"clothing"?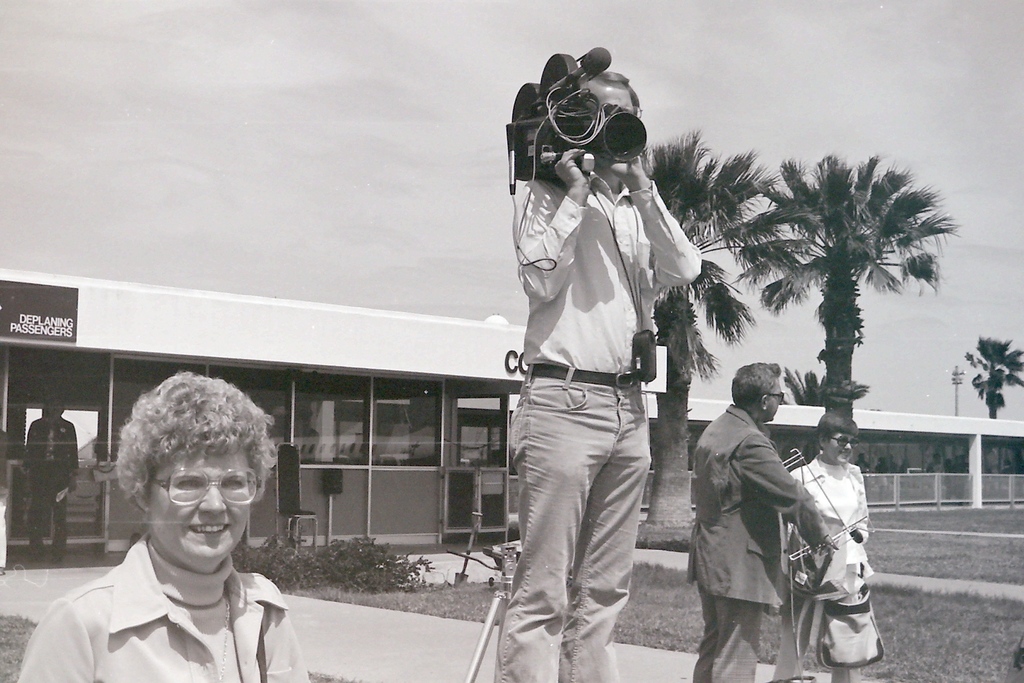
bbox=[683, 409, 832, 682]
